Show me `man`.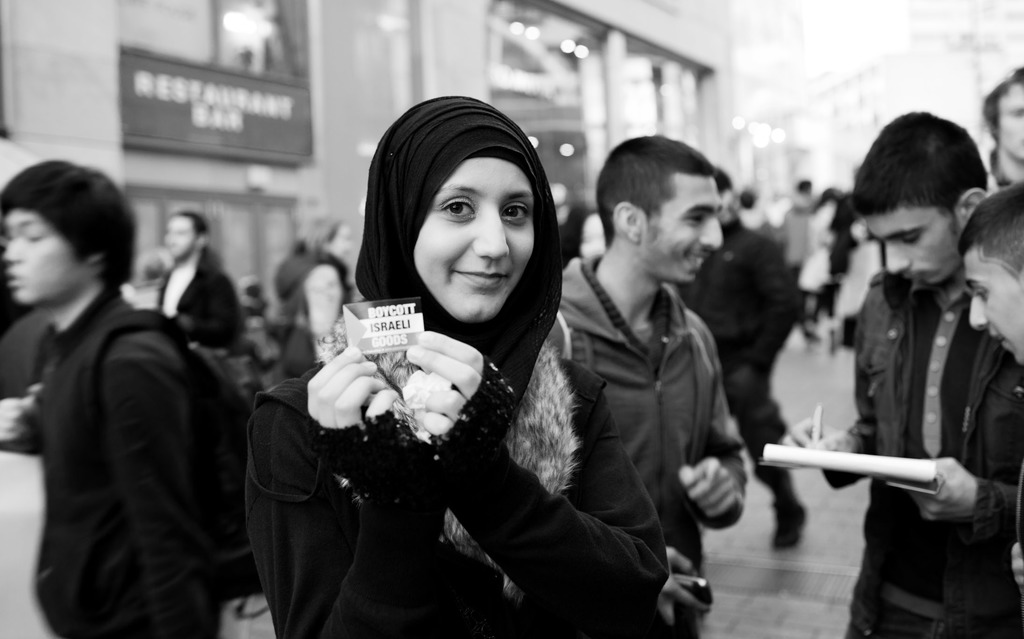
`man` is here: 783:175:843:323.
